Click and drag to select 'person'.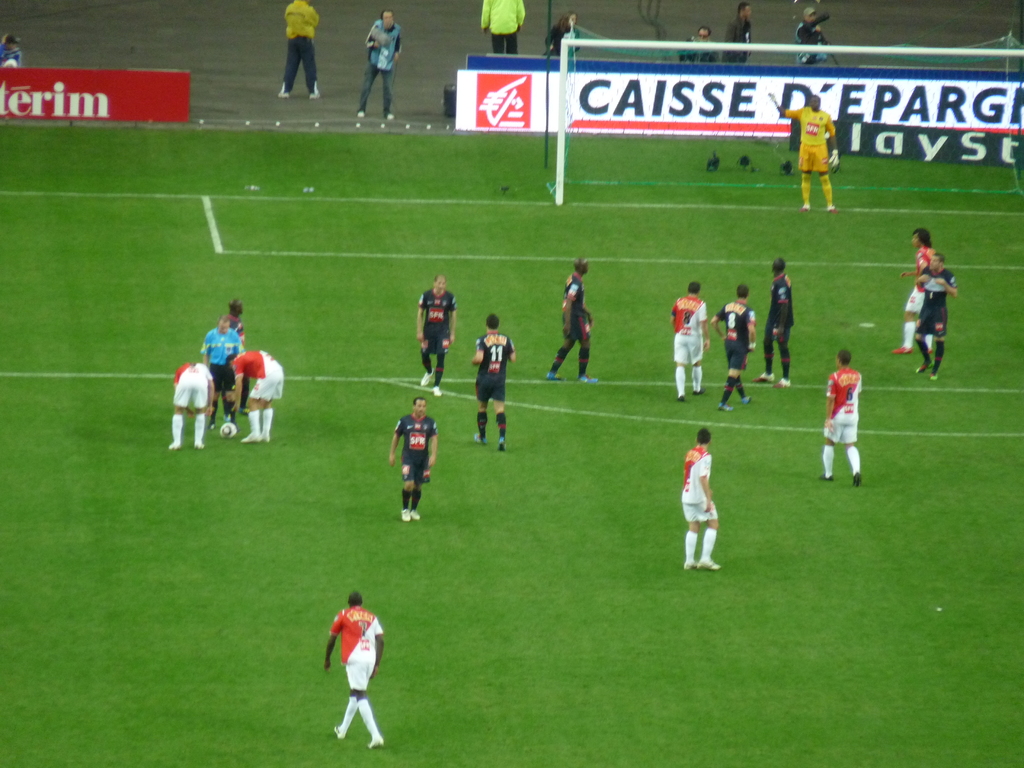
Selection: x1=390 y1=400 x2=439 y2=522.
